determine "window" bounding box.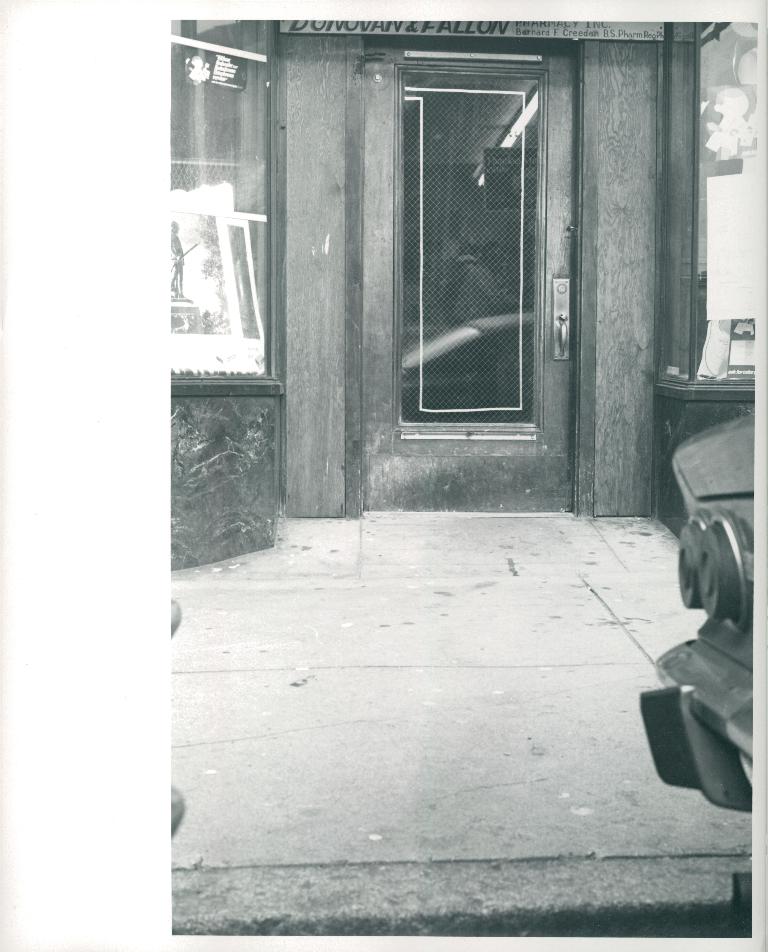
Determined: <region>387, 65, 549, 436</region>.
